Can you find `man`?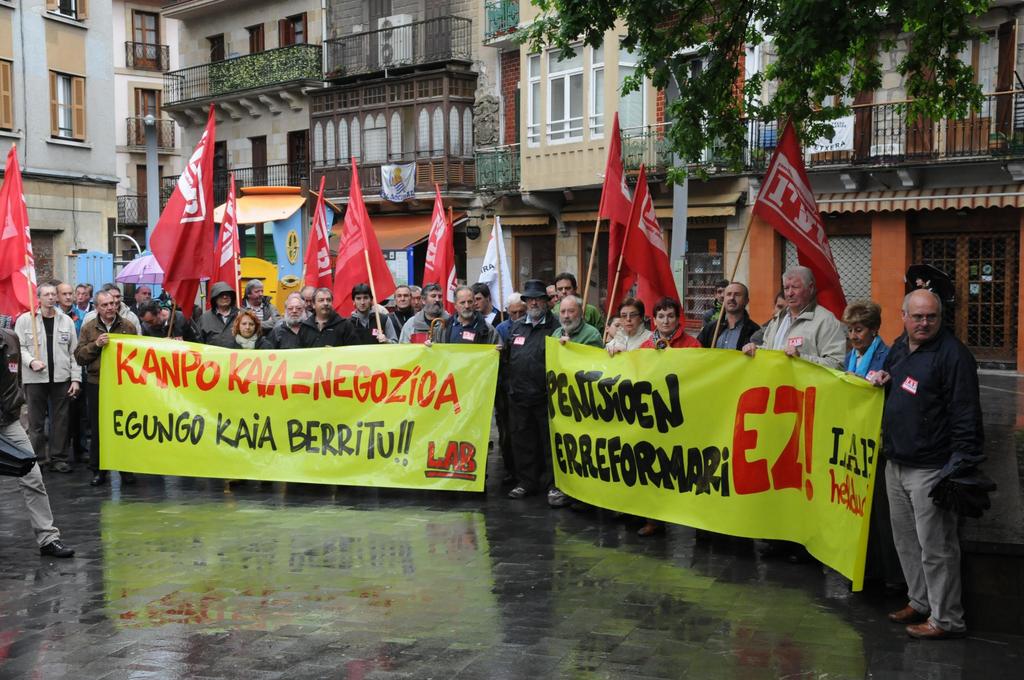
Yes, bounding box: <box>295,288,358,348</box>.
